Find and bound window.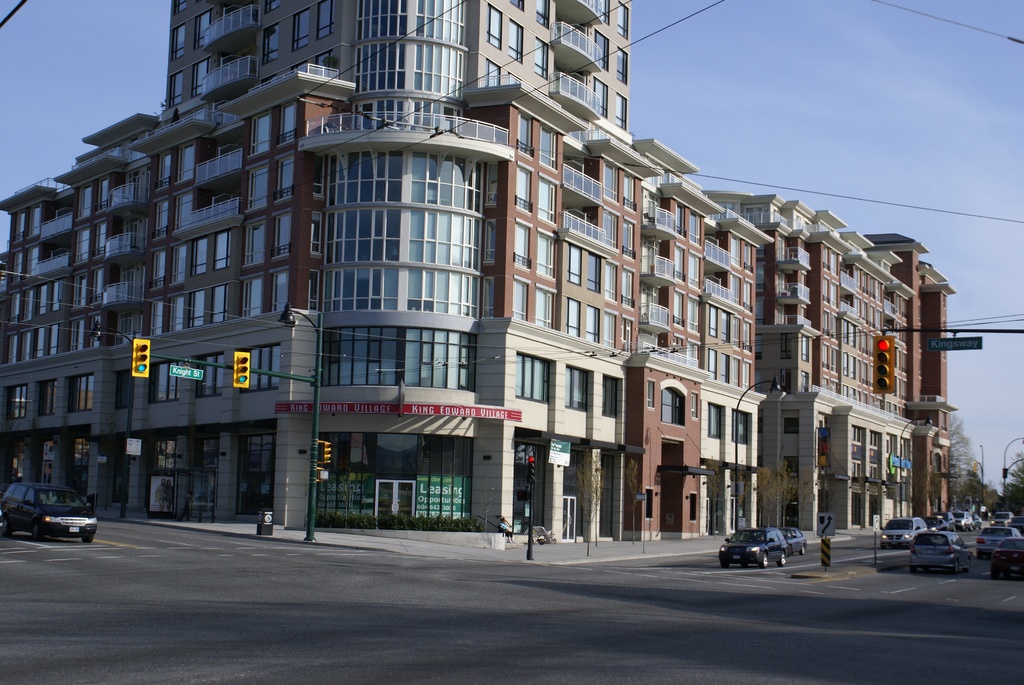
Bound: bbox(15, 212, 23, 238).
